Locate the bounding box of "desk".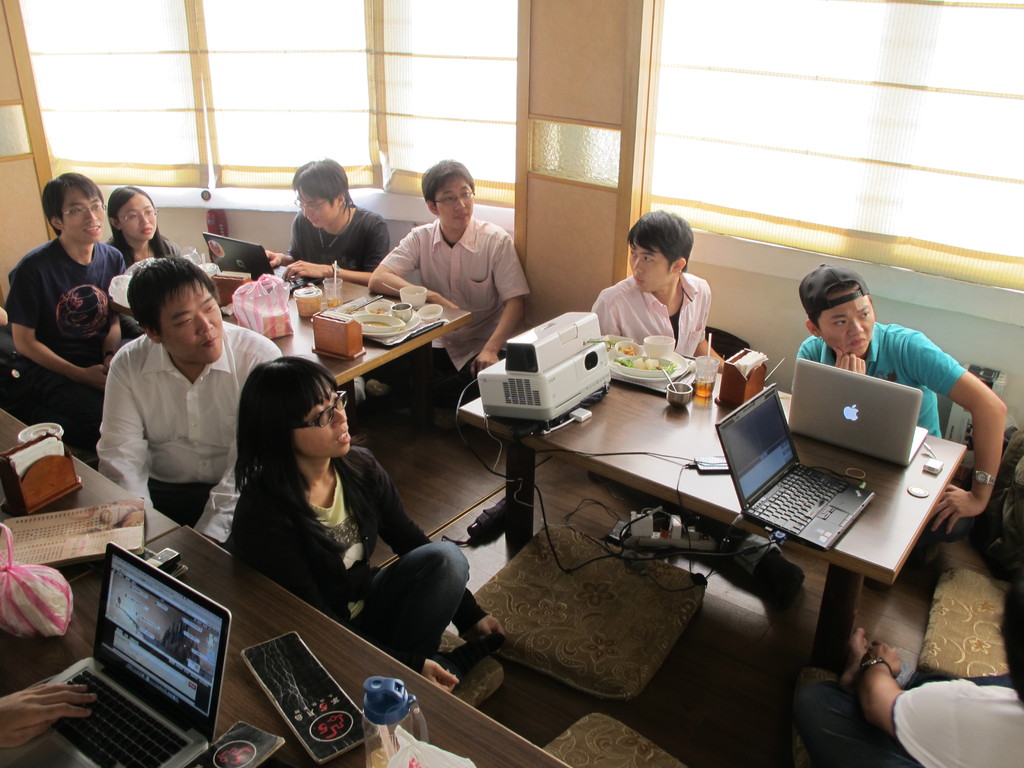
Bounding box: {"left": 0, "top": 518, "right": 577, "bottom": 767}.
